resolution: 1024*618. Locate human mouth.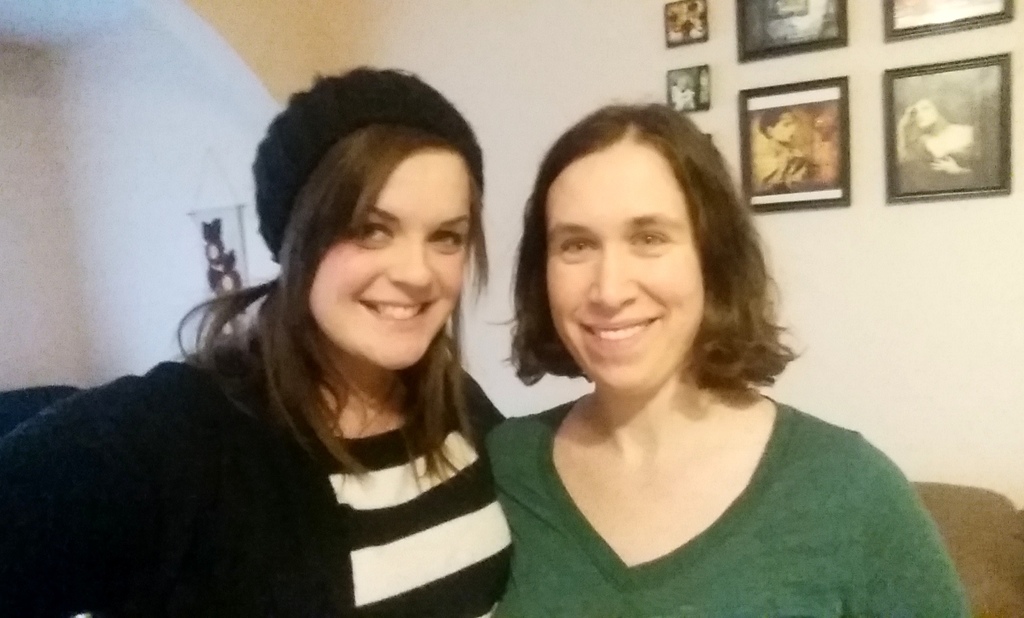
349 288 439 332.
